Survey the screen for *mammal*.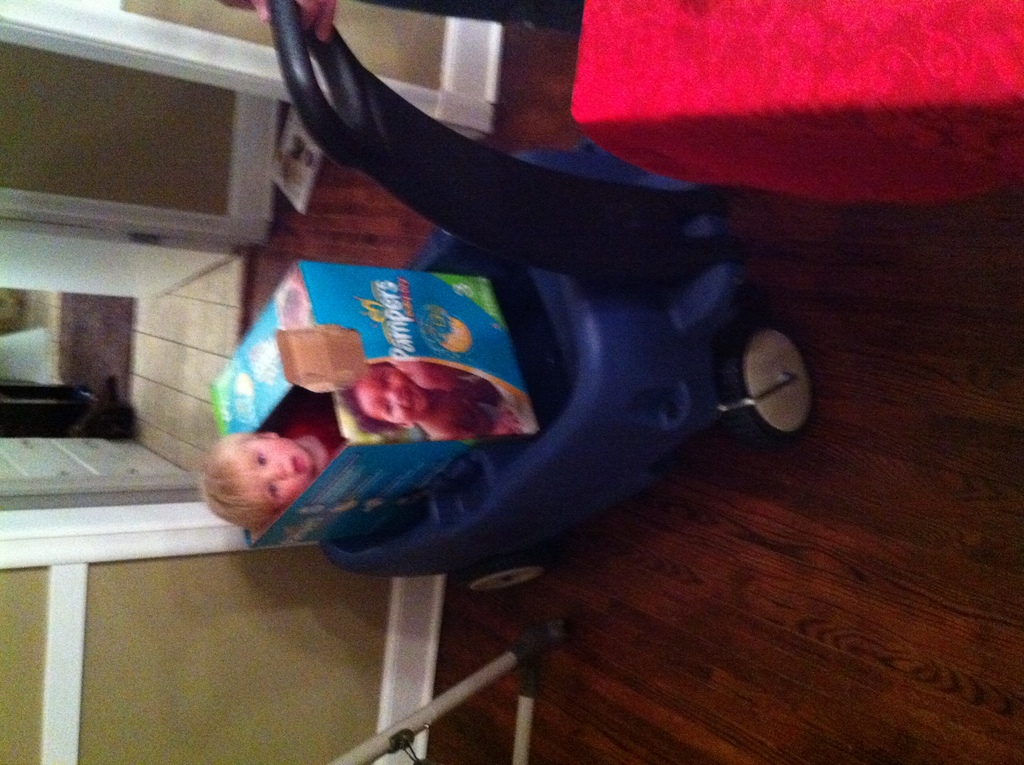
Survey found: (left=341, top=362, right=524, bottom=440).
